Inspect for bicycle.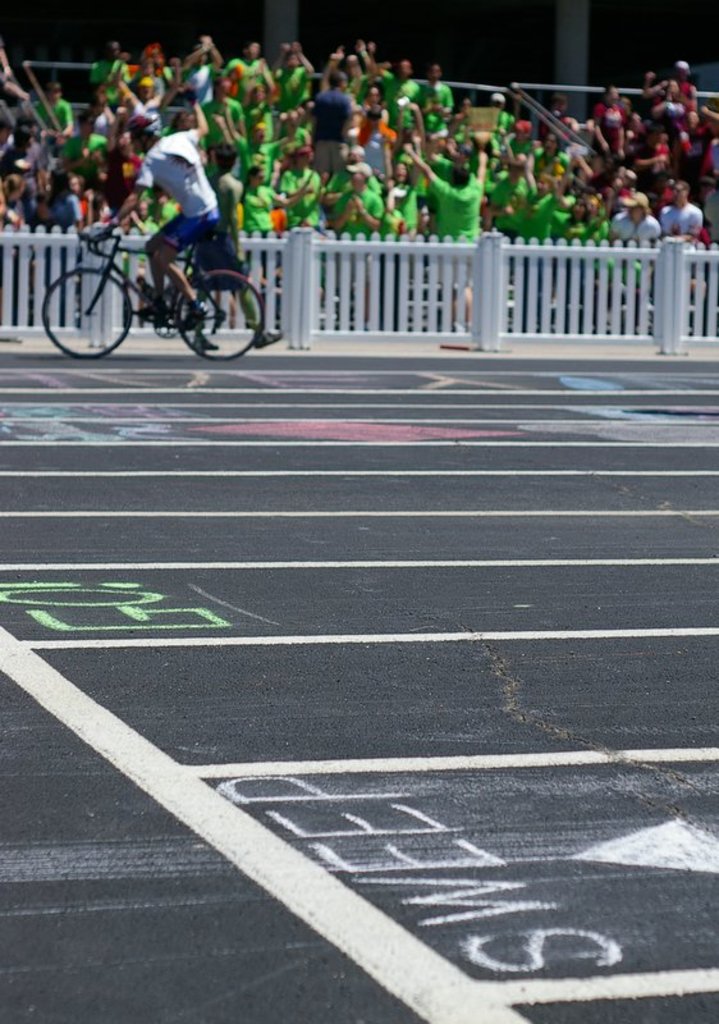
Inspection: locate(52, 221, 267, 362).
